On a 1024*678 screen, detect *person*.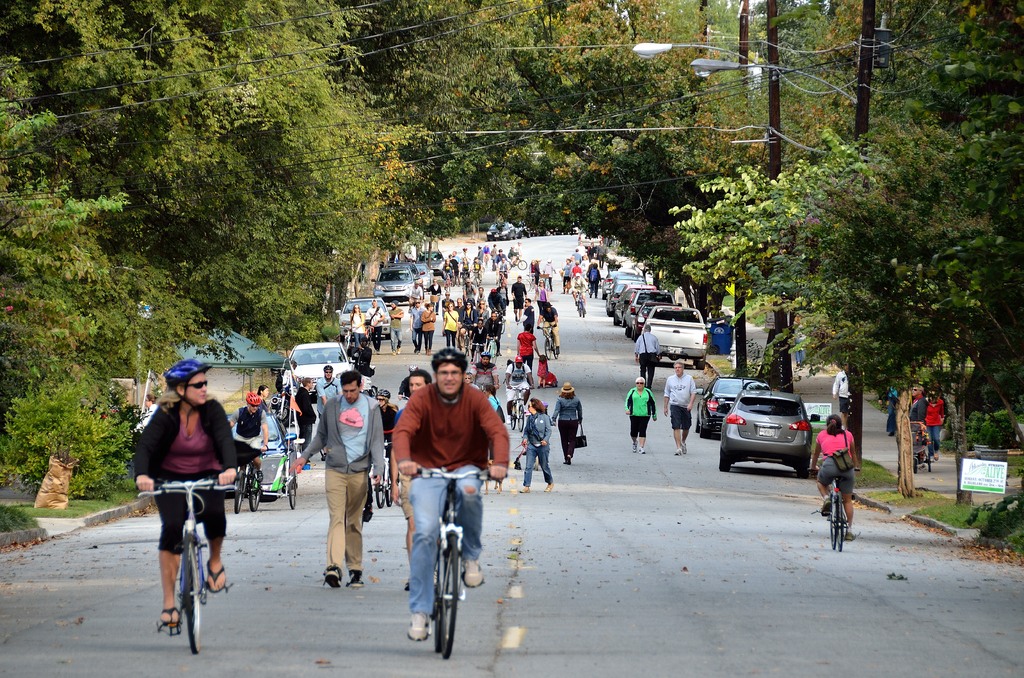
361, 296, 386, 355.
